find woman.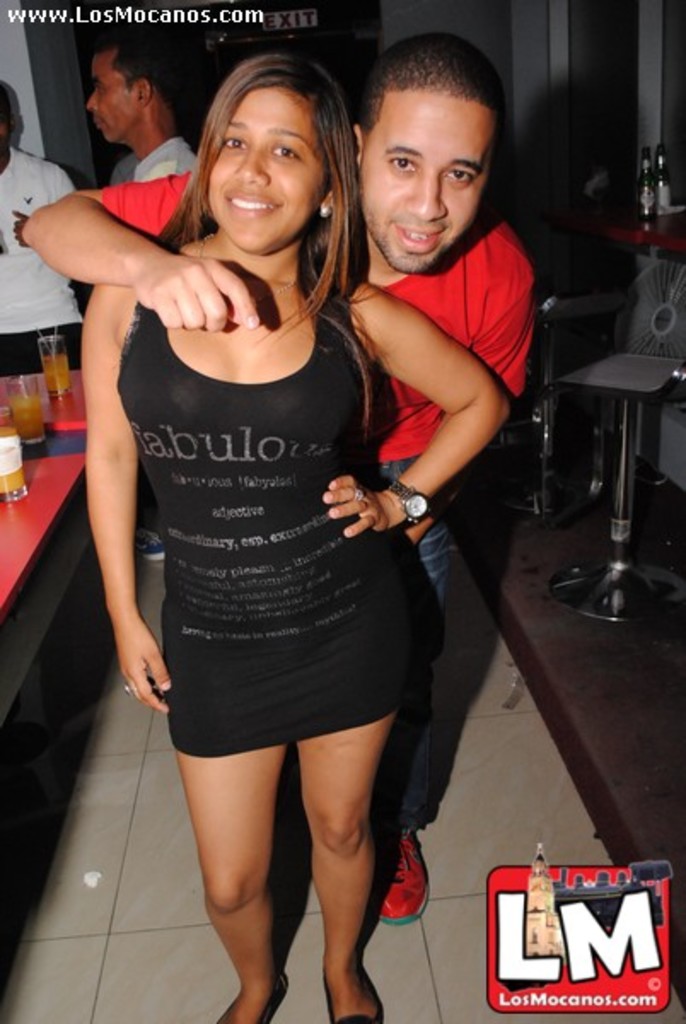
{"x1": 67, "y1": 72, "x2": 491, "y2": 911}.
